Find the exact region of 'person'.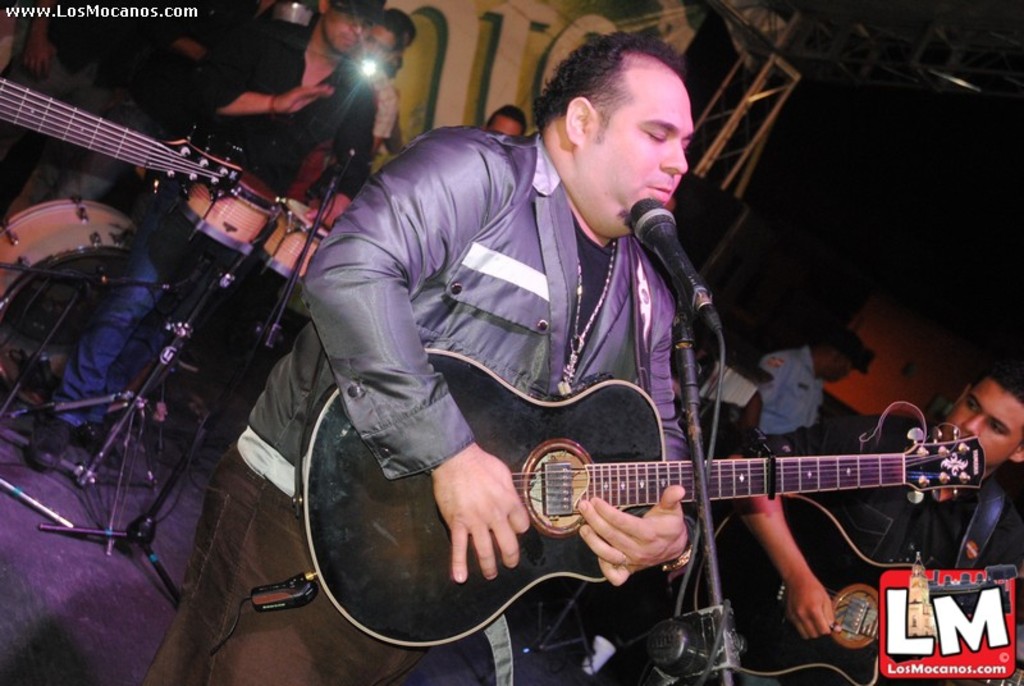
Exact region: (left=28, top=0, right=381, bottom=475).
